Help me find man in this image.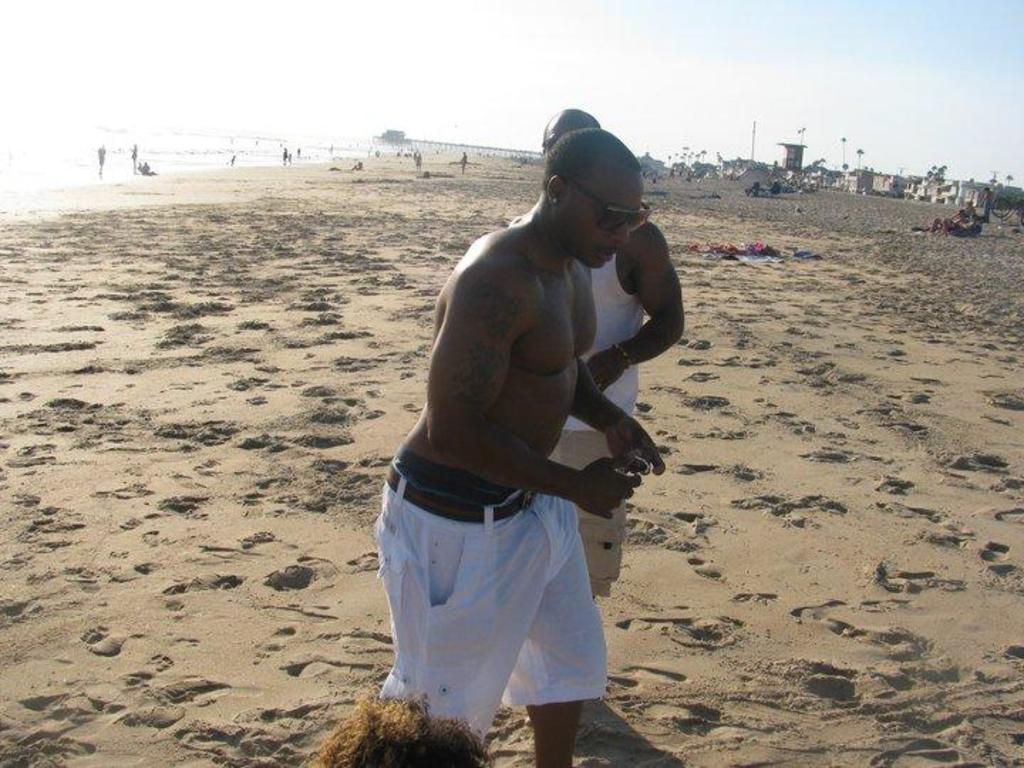
Found it: (x1=506, y1=107, x2=687, y2=599).
